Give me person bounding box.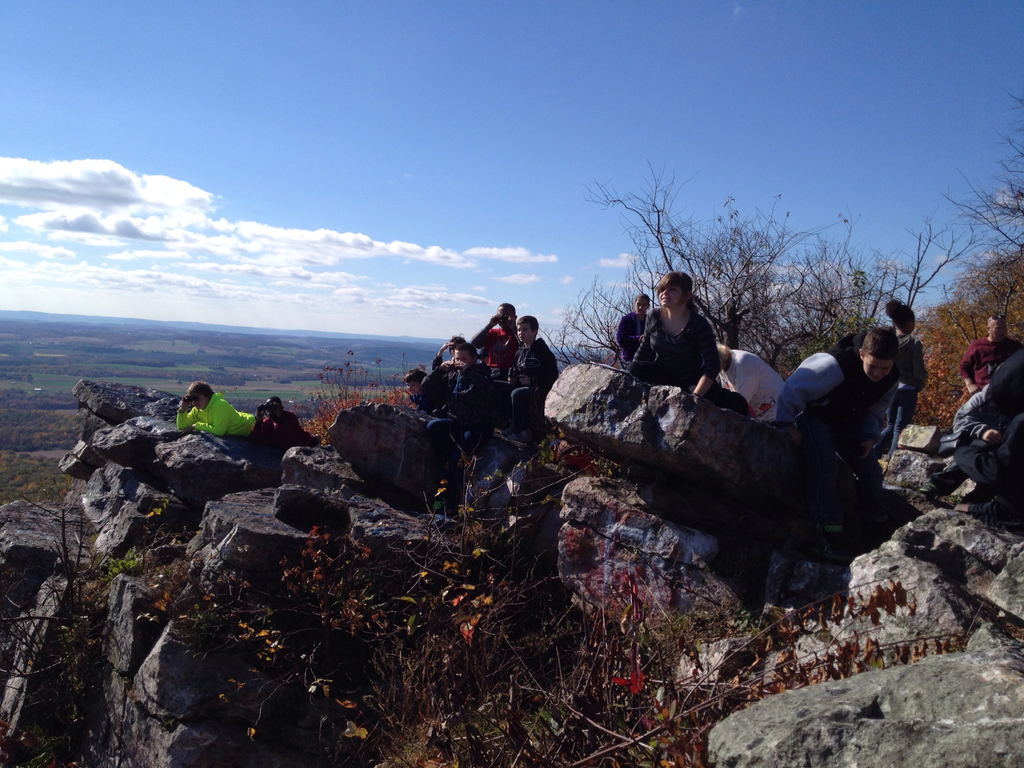
x1=474, y1=298, x2=527, y2=409.
